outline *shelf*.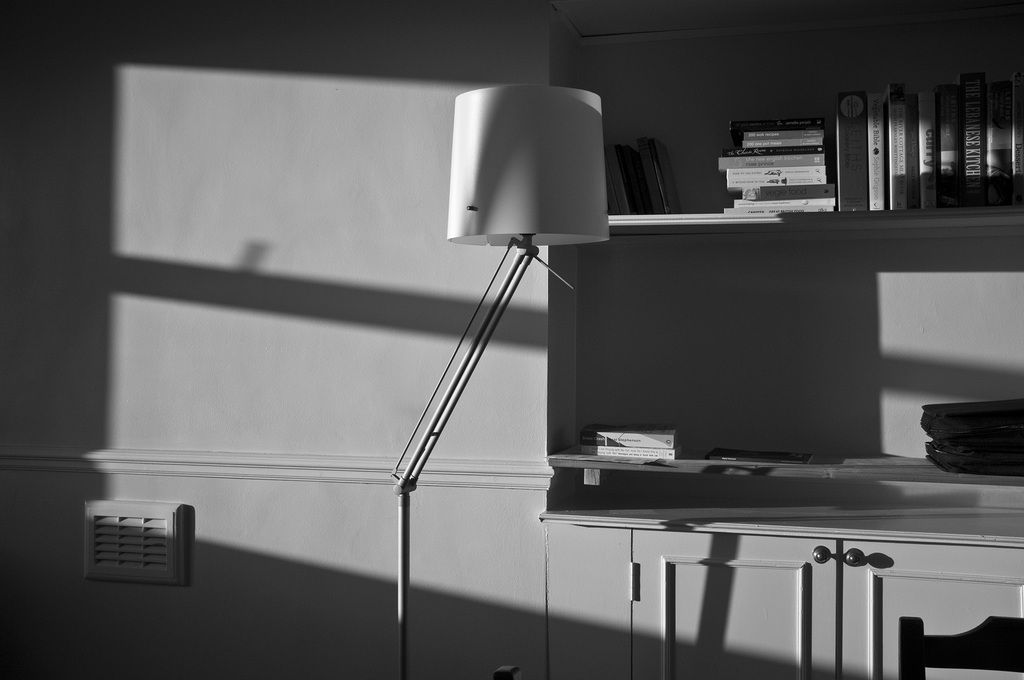
Outline: left=547, top=437, right=1023, bottom=491.
